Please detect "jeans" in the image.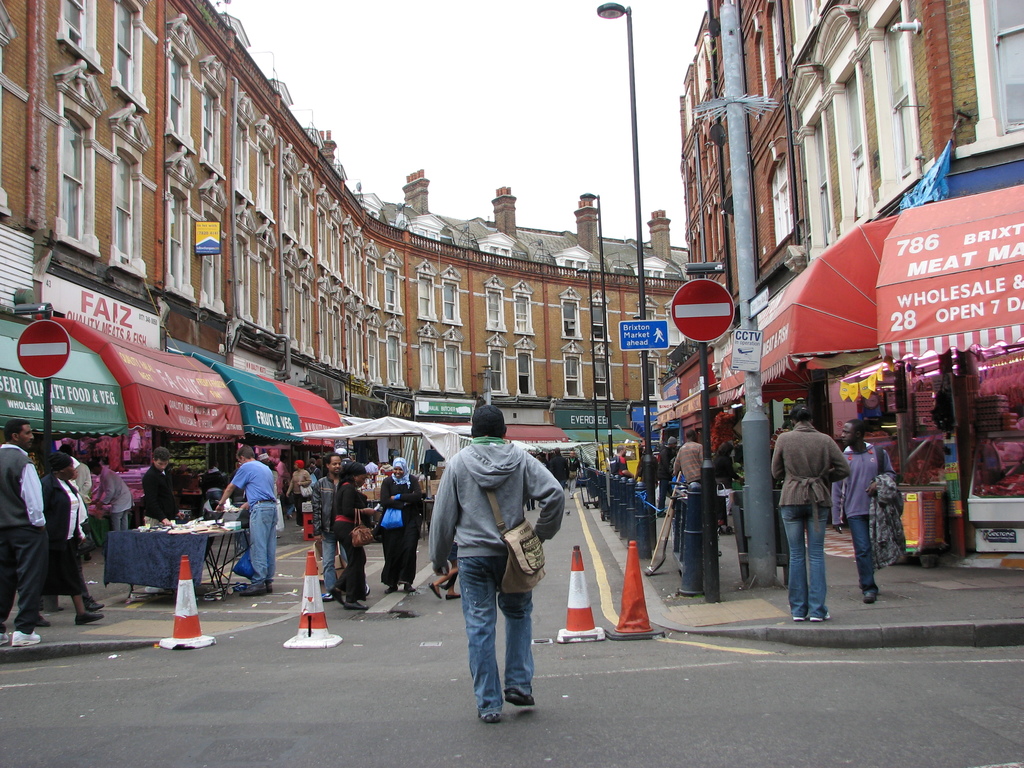
BBox(319, 536, 349, 593).
